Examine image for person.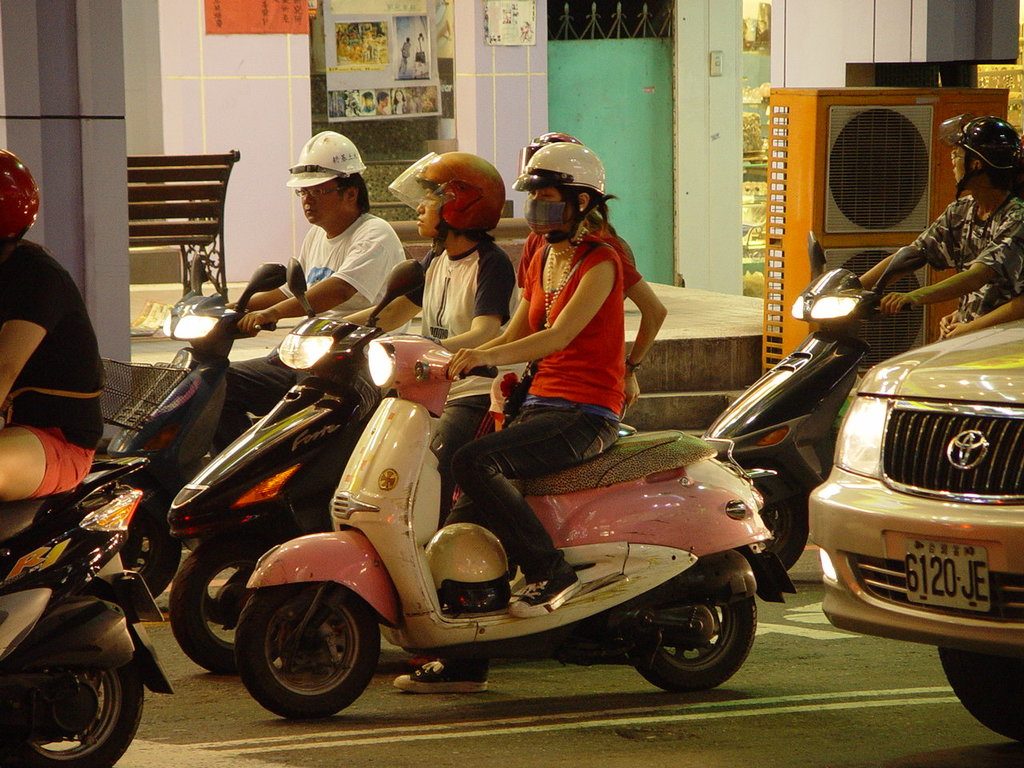
Examination result: 340 150 522 531.
